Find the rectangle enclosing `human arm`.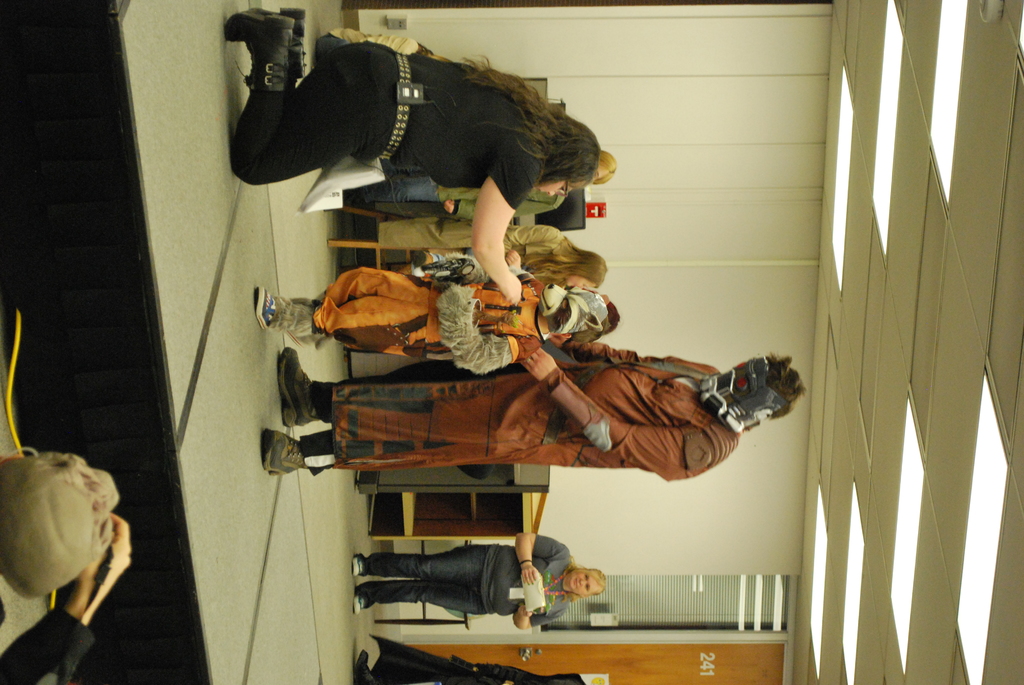
<box>0,512,131,684</box>.
